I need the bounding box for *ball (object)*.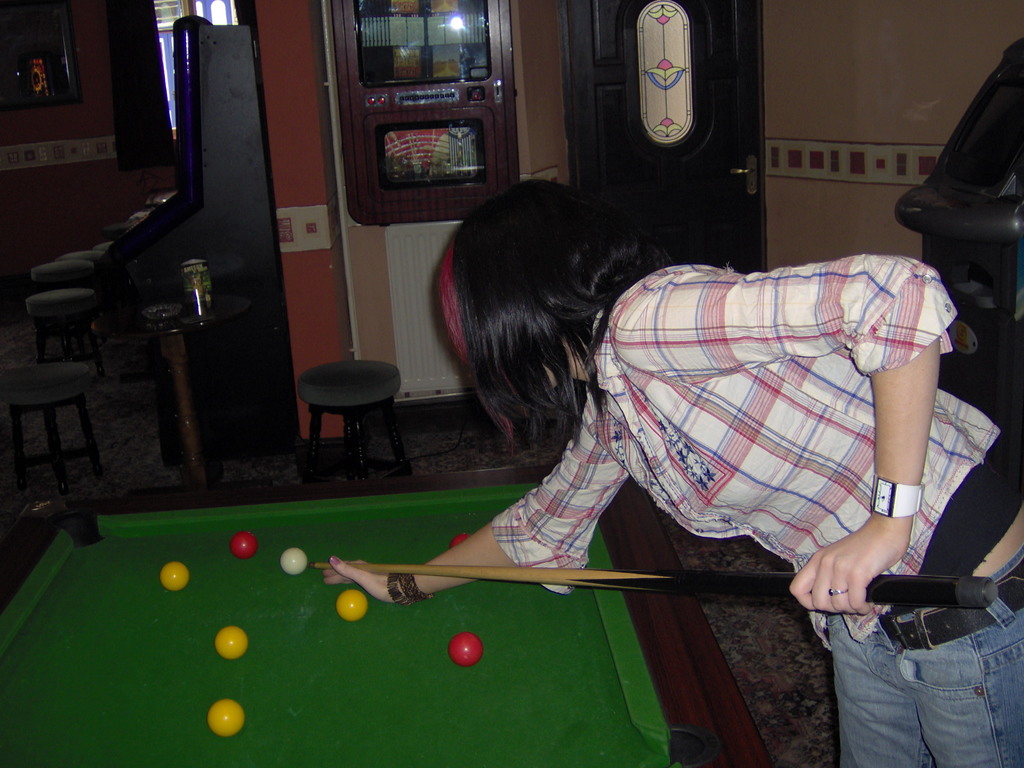
Here it is: [left=208, top=700, right=245, bottom=733].
